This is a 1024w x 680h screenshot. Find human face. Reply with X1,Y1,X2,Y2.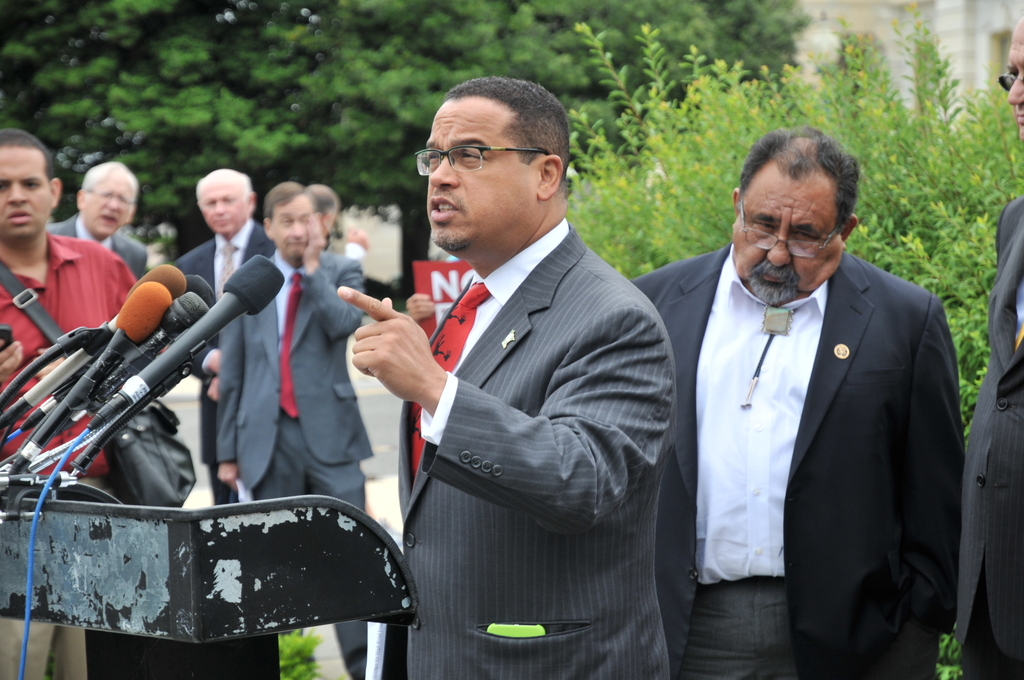
426,97,520,250.
